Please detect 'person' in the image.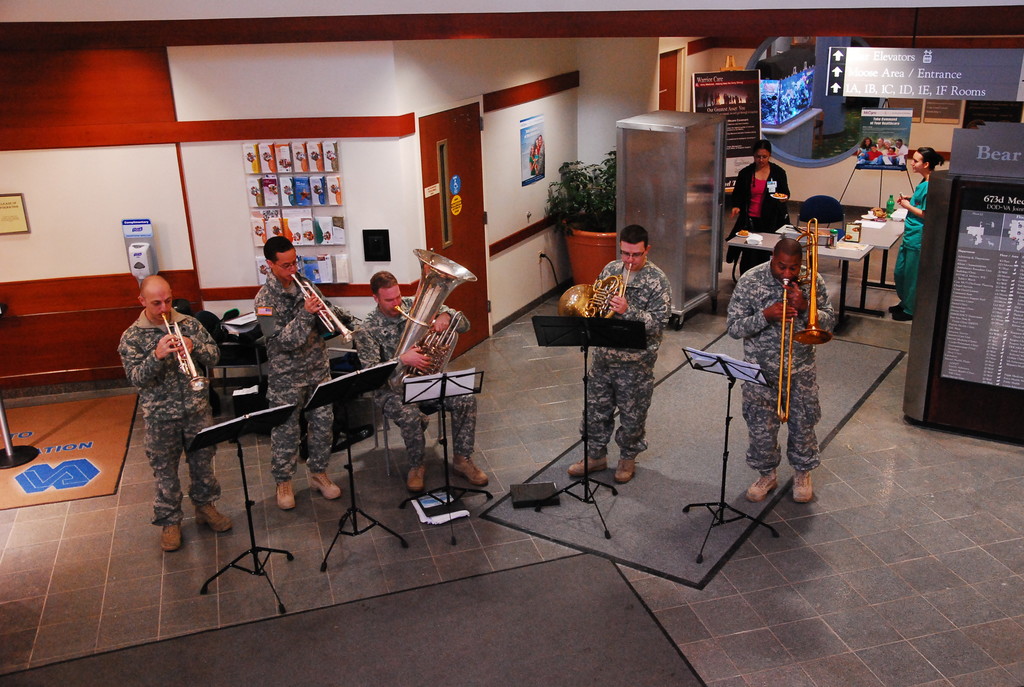
(125,244,209,569).
